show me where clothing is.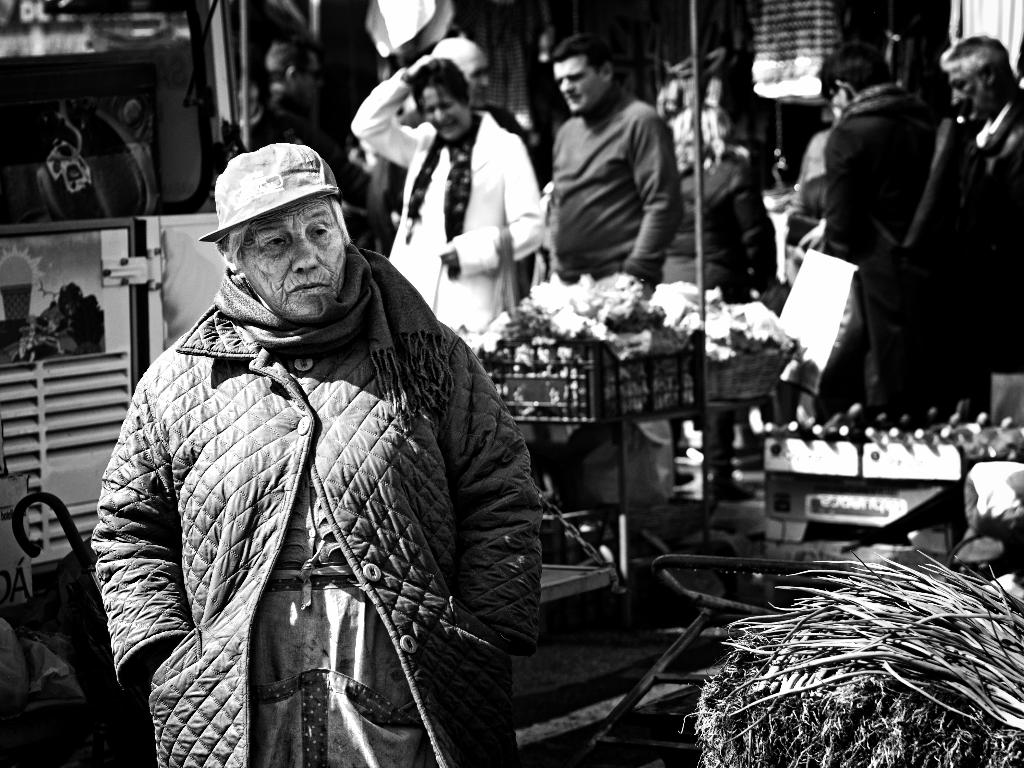
clothing is at Rect(547, 93, 689, 295).
